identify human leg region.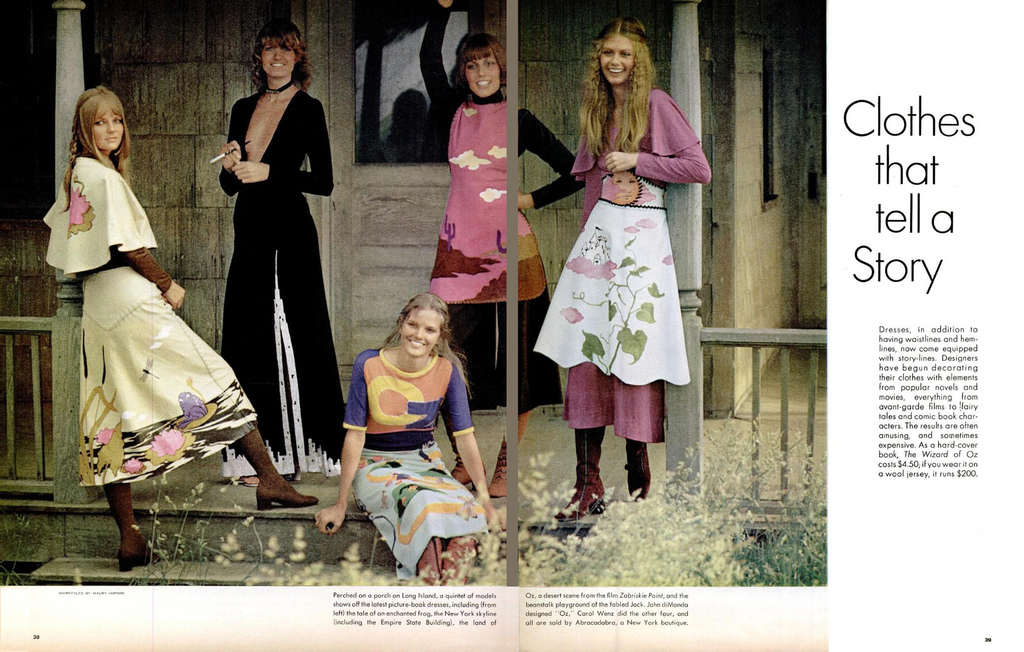
Region: 562:423:602:519.
